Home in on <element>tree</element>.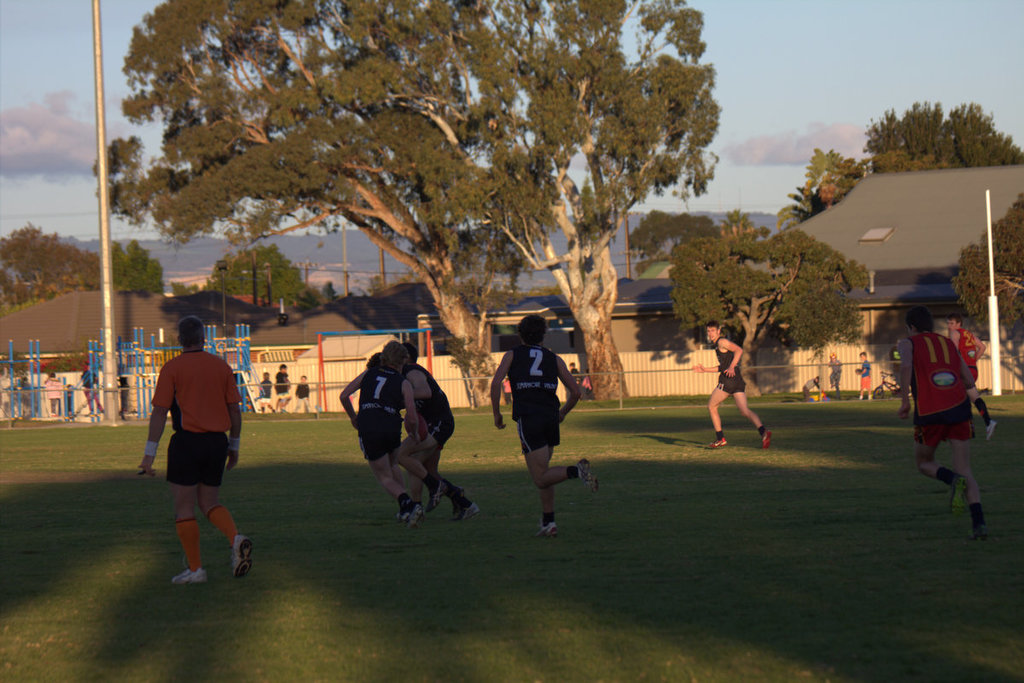
Homed in at 321:0:730:407.
